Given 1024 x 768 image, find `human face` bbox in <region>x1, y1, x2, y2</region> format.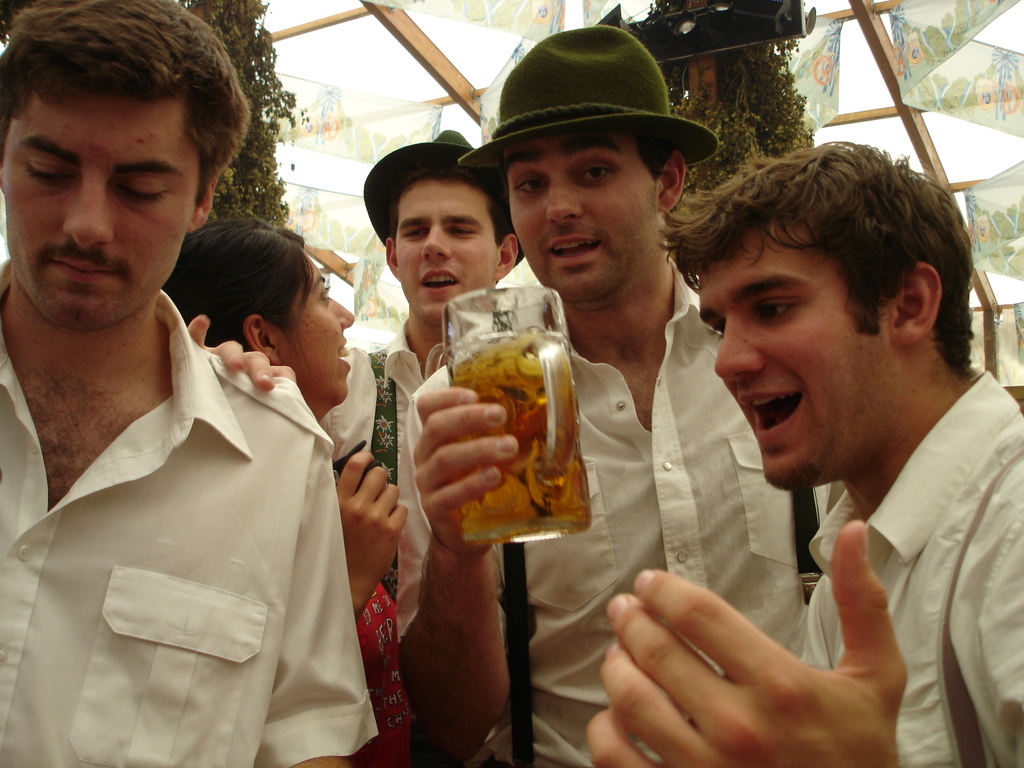
<region>501, 134, 660, 300</region>.
